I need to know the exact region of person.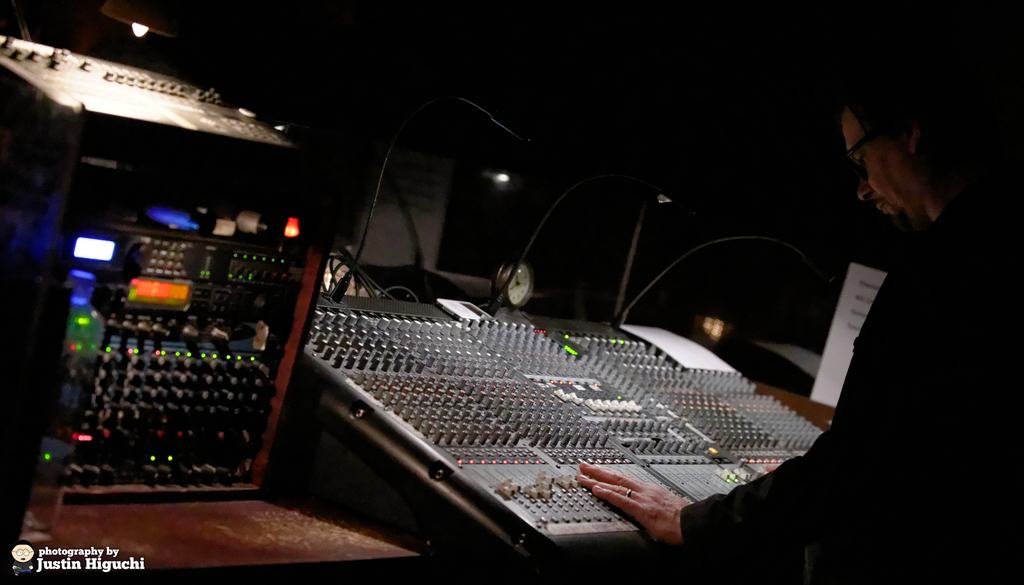
Region: pyautogui.locateOnScreen(586, 79, 1023, 577).
